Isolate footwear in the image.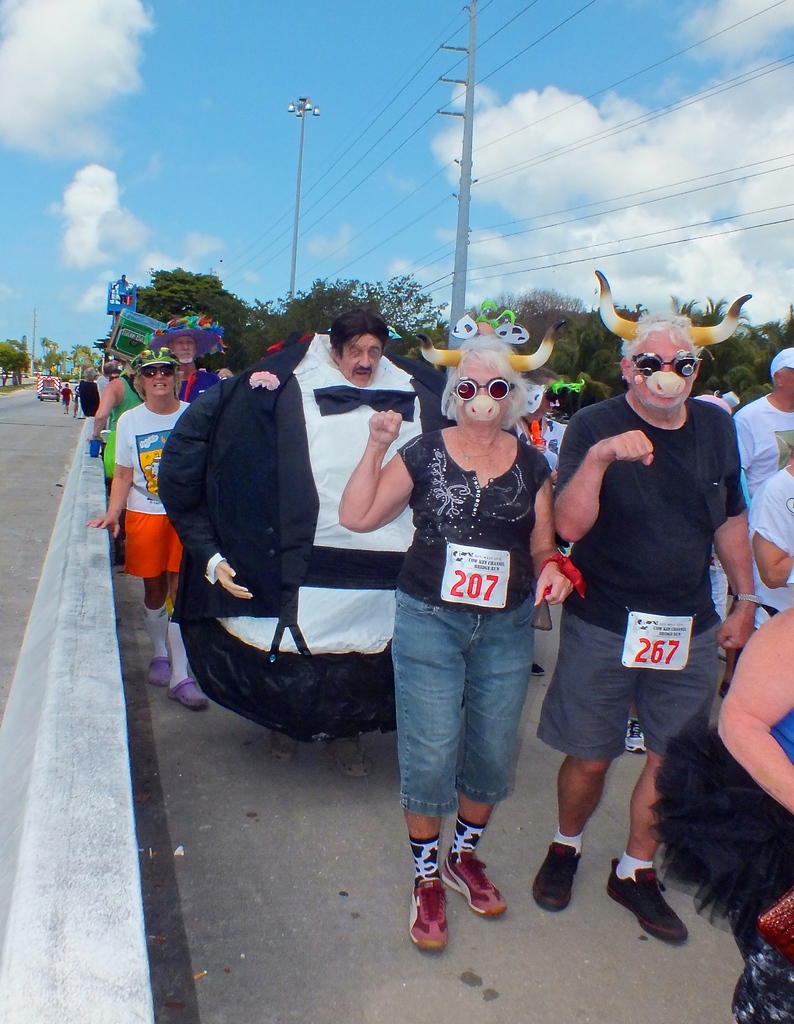
Isolated region: Rect(267, 734, 300, 765).
